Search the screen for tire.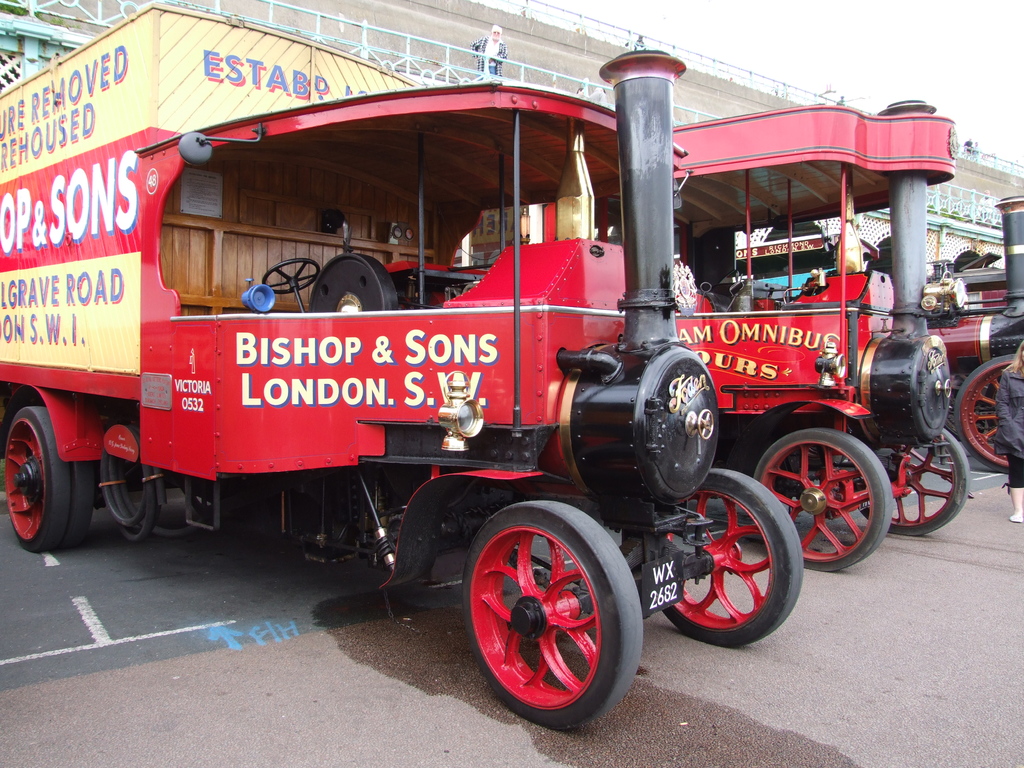
Found at <bbox>456, 500, 639, 732</bbox>.
